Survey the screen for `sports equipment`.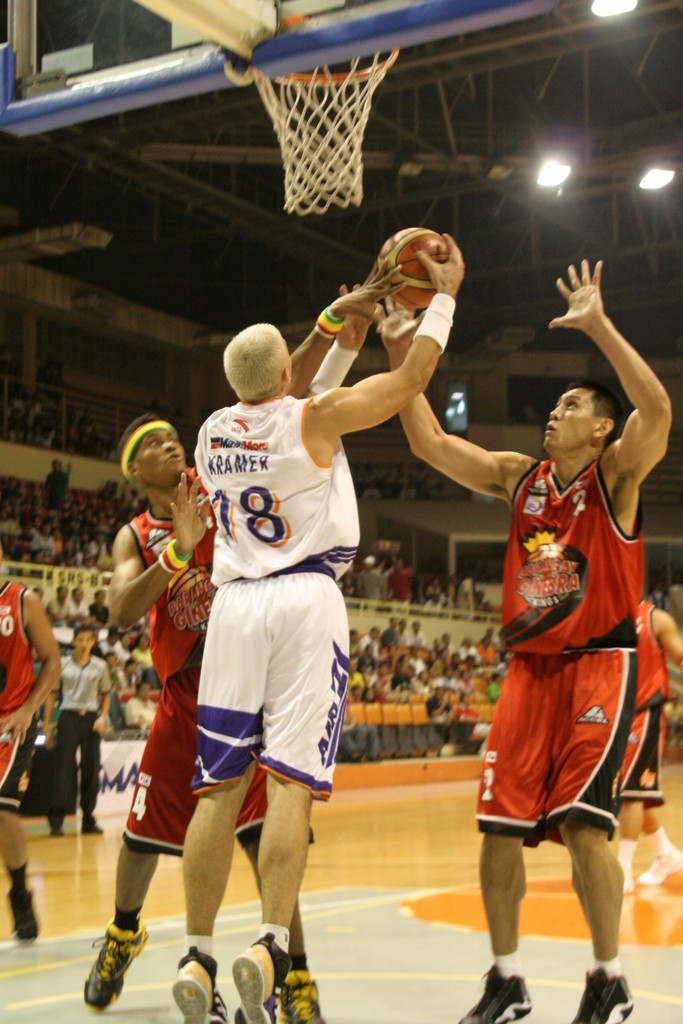
Survey found: box=[80, 926, 145, 1015].
